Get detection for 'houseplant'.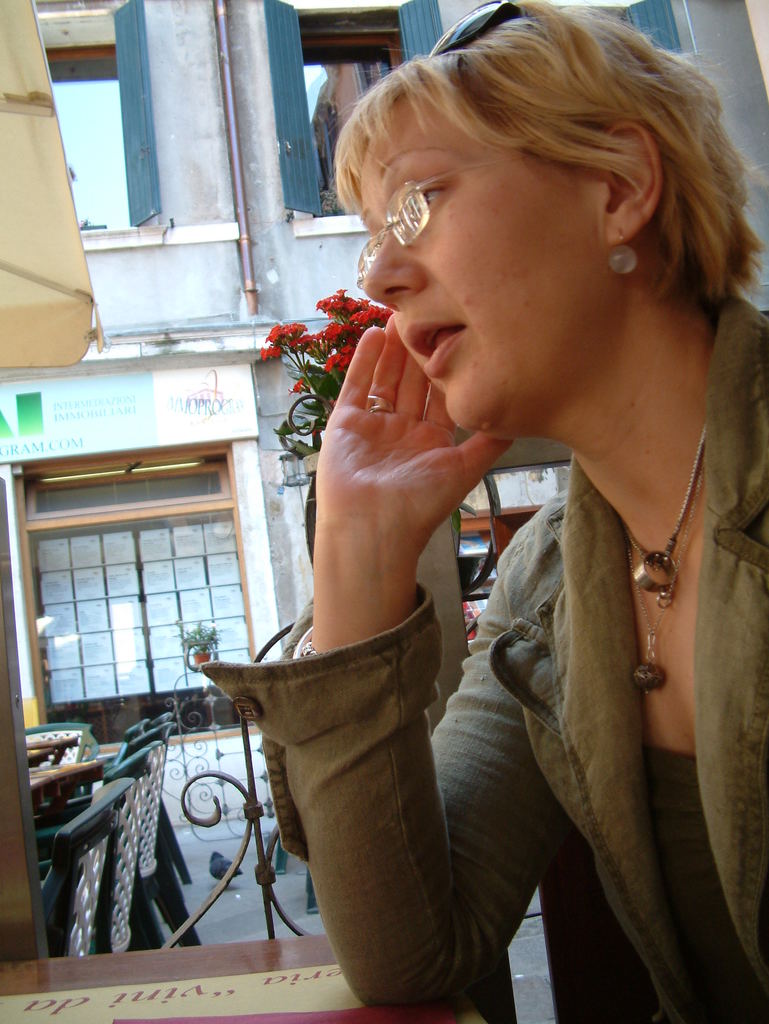
Detection: 267 287 464 725.
